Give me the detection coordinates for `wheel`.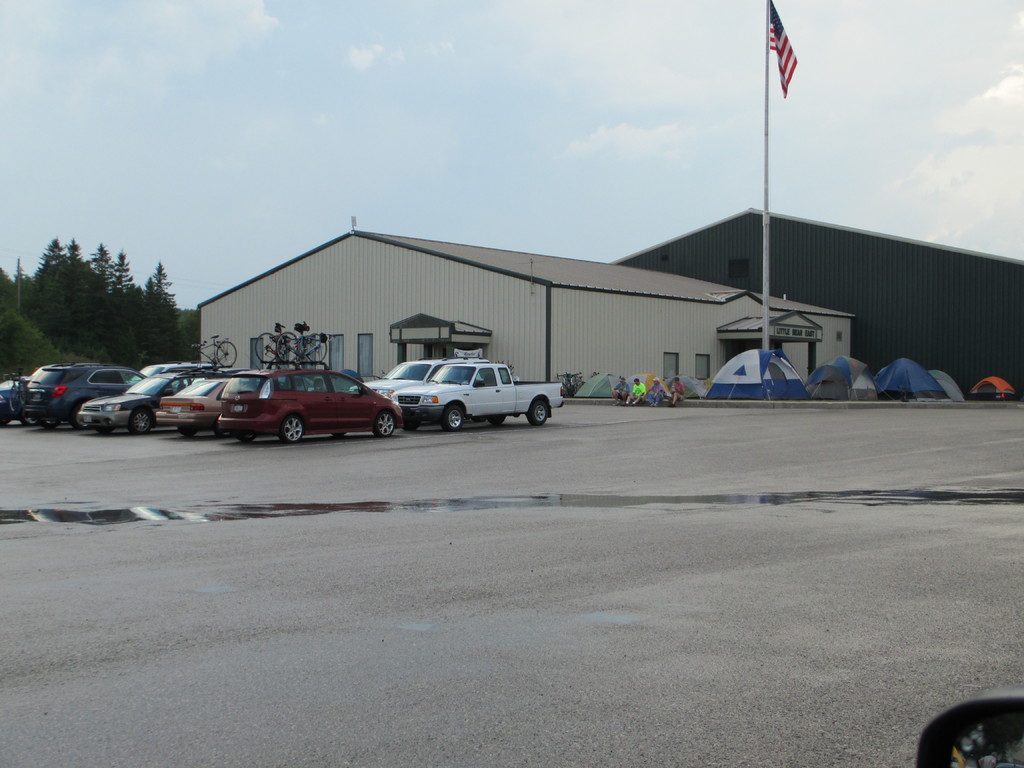
x1=488, y1=415, x2=509, y2=426.
